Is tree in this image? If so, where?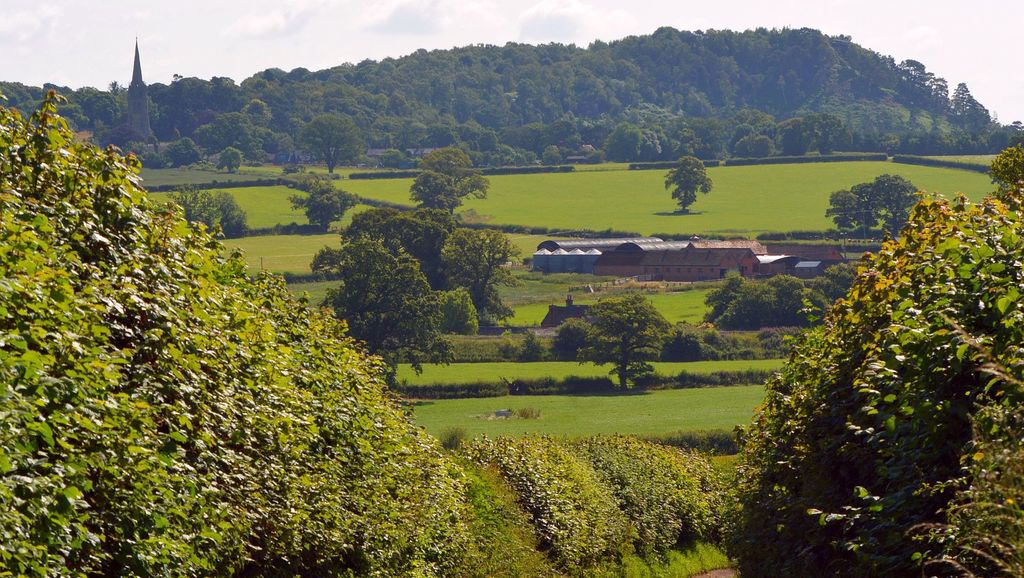
Yes, at {"left": 216, "top": 149, "right": 240, "bottom": 169}.
